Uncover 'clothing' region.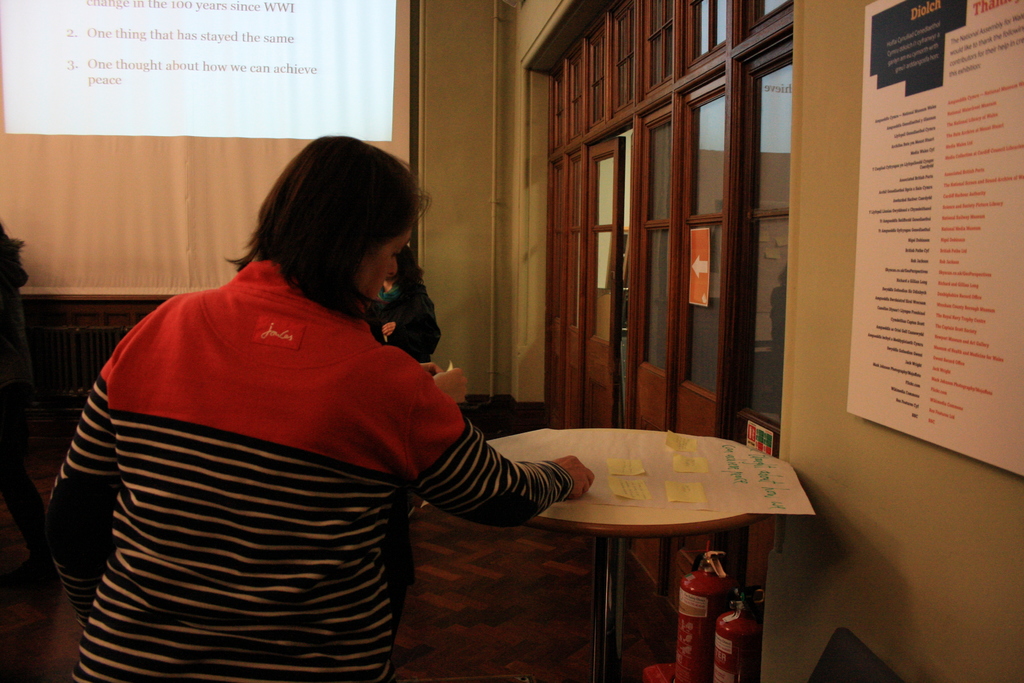
Uncovered: left=0, top=235, right=47, bottom=566.
